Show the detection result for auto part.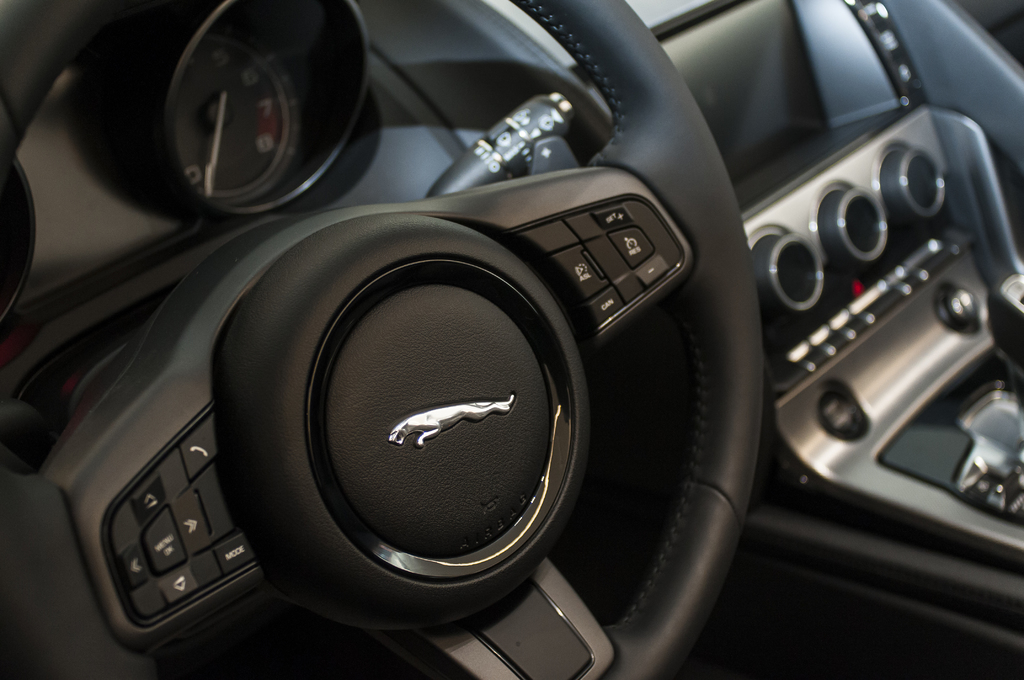
detection(722, 97, 1023, 565).
